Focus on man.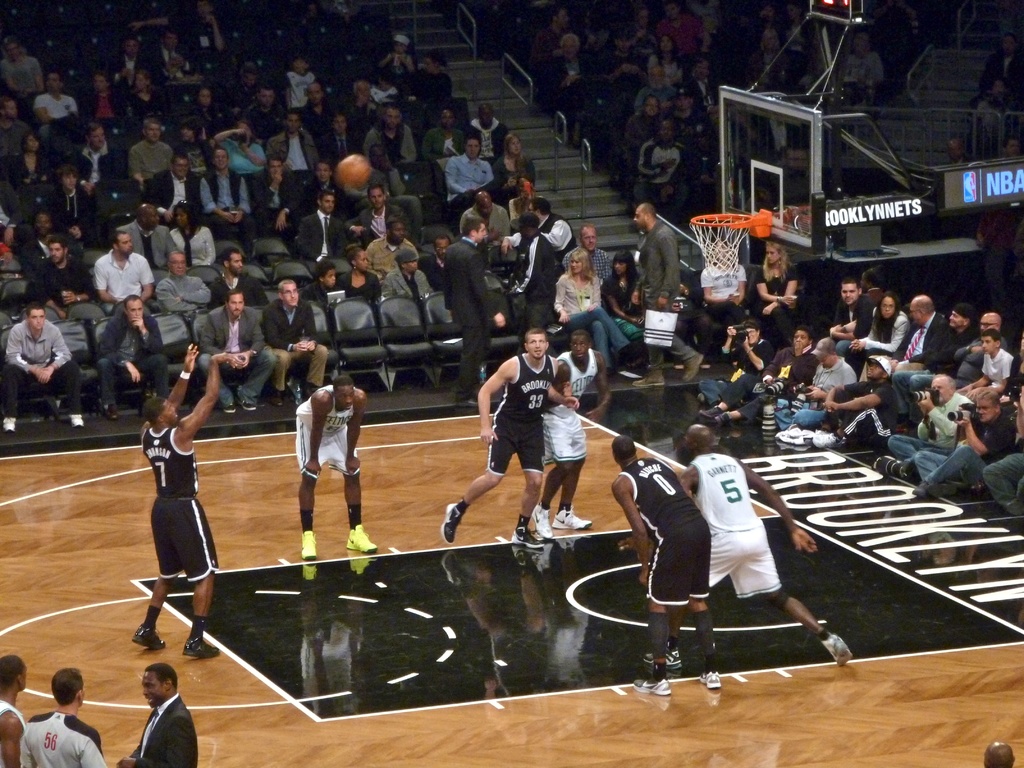
Focused at <region>355, 144, 417, 218</region>.
